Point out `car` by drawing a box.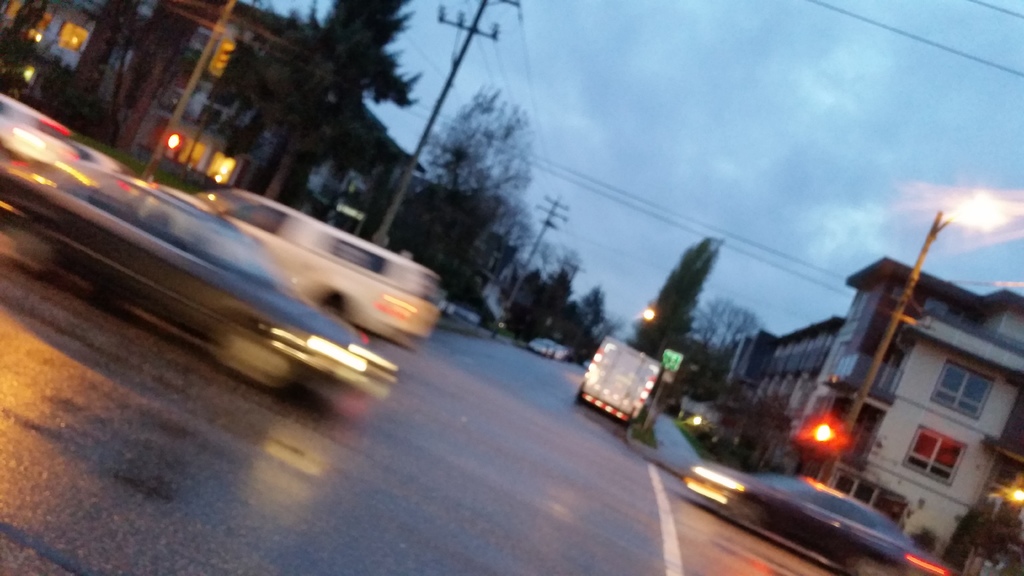
bbox(0, 169, 395, 385).
